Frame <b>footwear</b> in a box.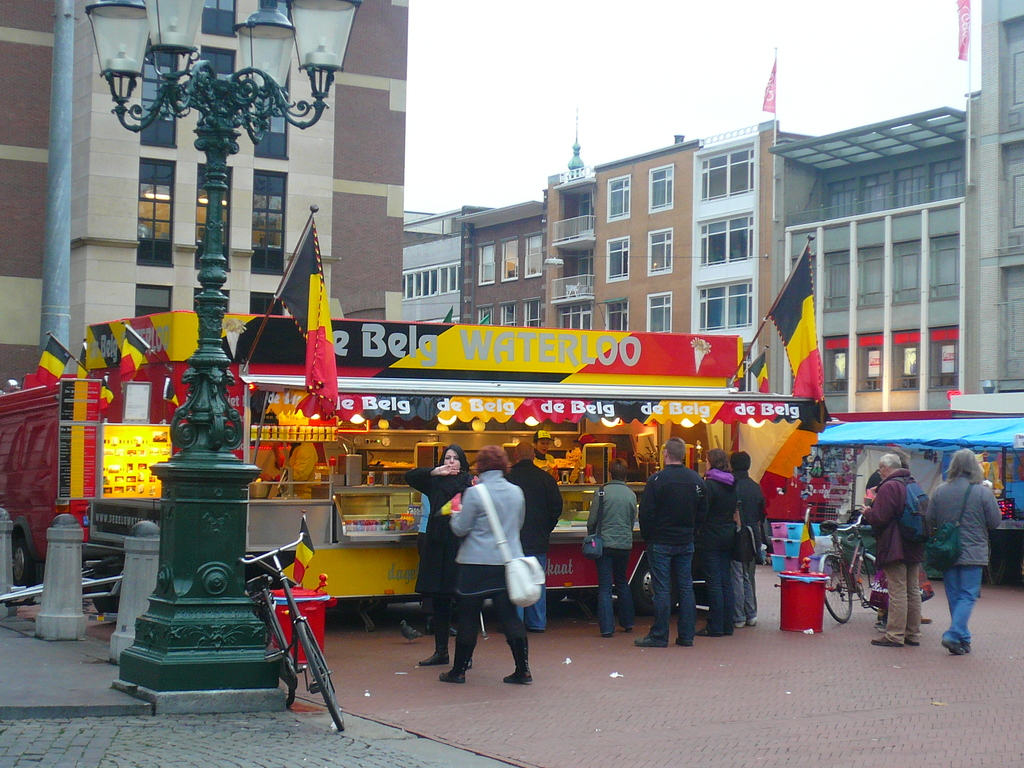
l=501, t=636, r=536, b=685.
